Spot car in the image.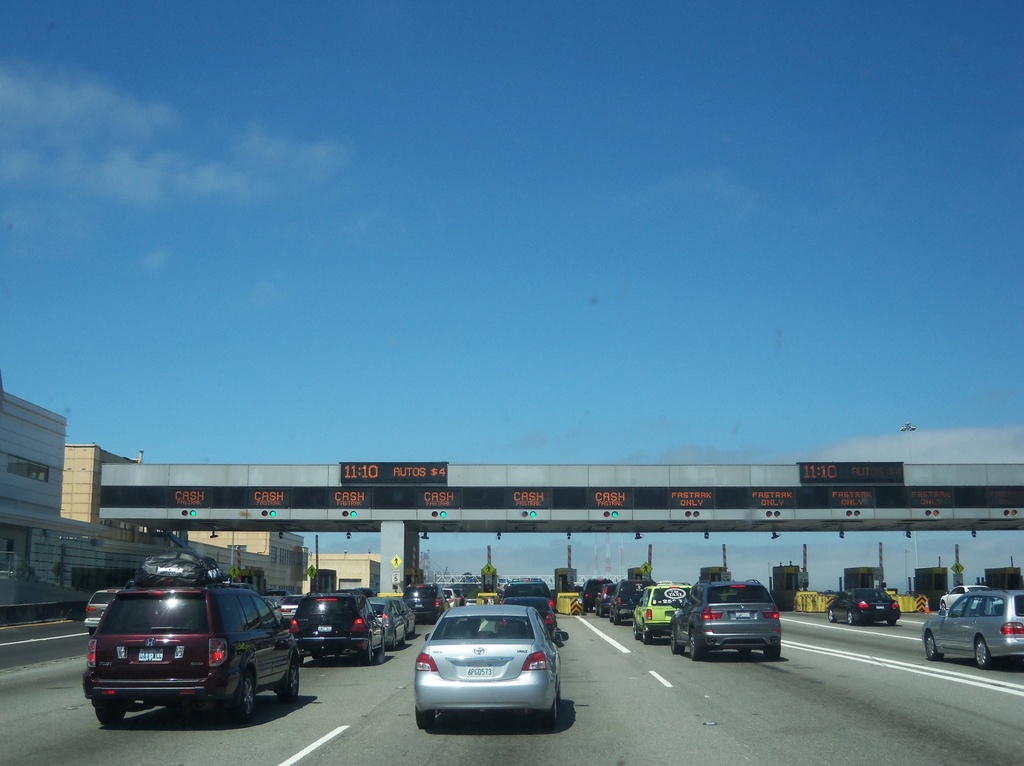
car found at (left=292, top=591, right=385, bottom=667).
